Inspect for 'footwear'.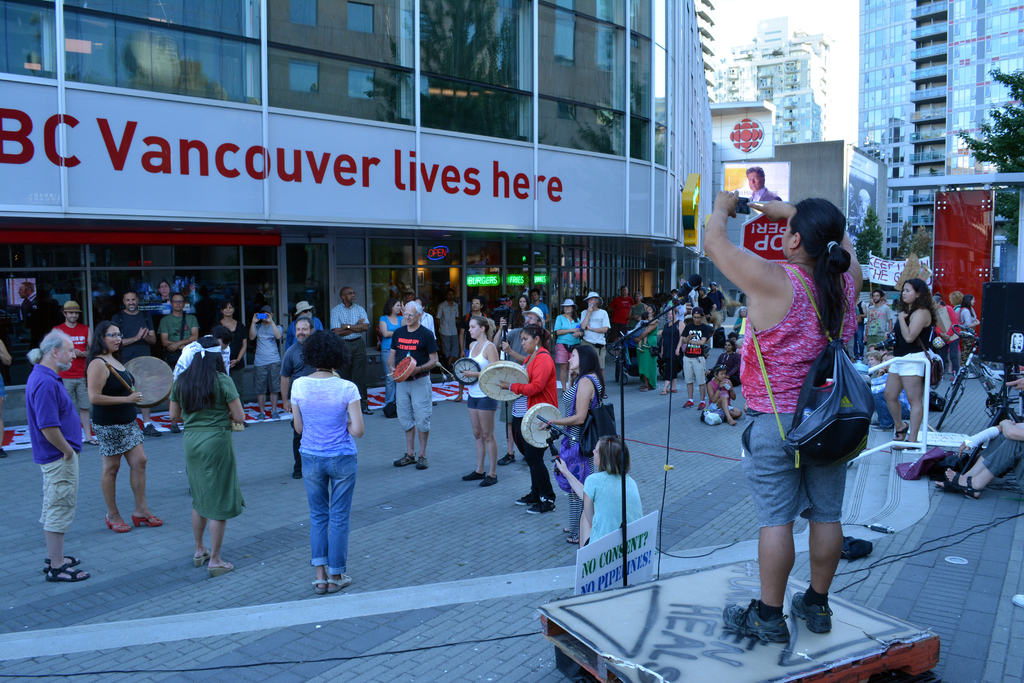
Inspection: bbox=[327, 575, 355, 591].
